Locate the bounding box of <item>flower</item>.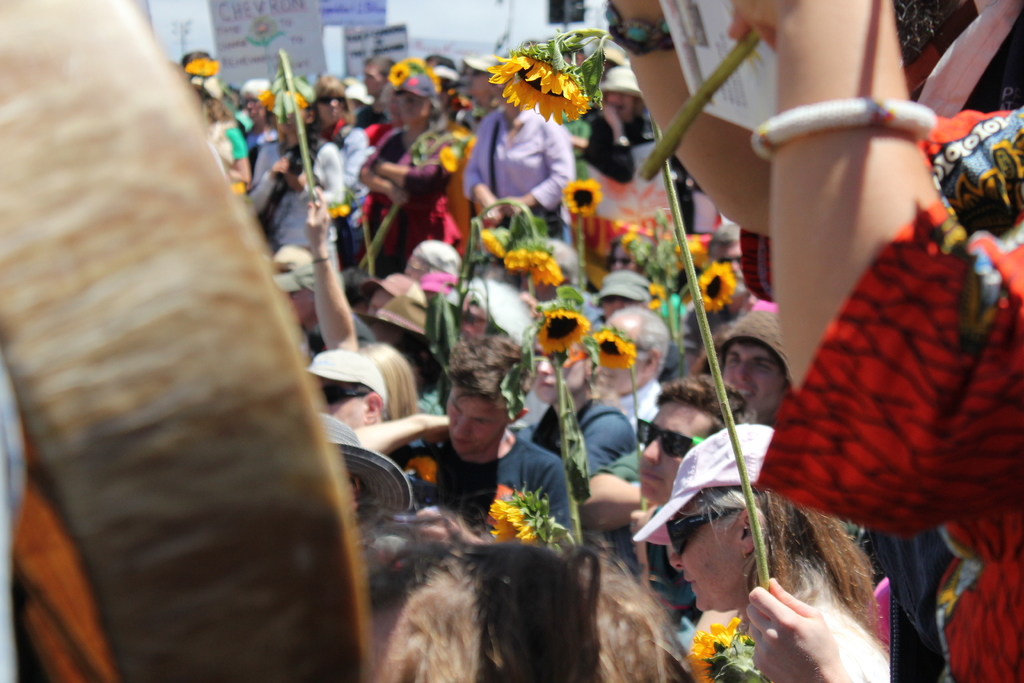
Bounding box: [left=255, top=86, right=278, bottom=110].
